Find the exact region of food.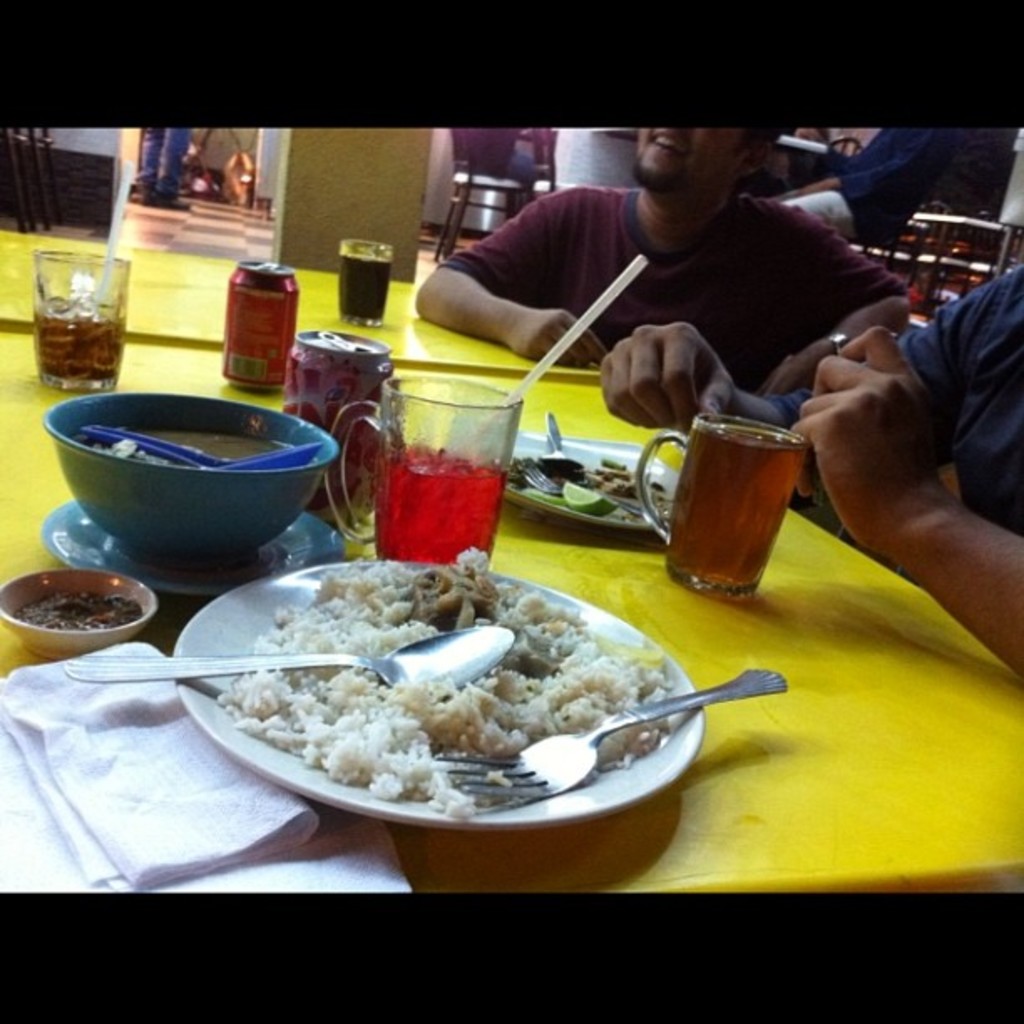
Exact region: (x1=22, y1=577, x2=152, y2=648).
